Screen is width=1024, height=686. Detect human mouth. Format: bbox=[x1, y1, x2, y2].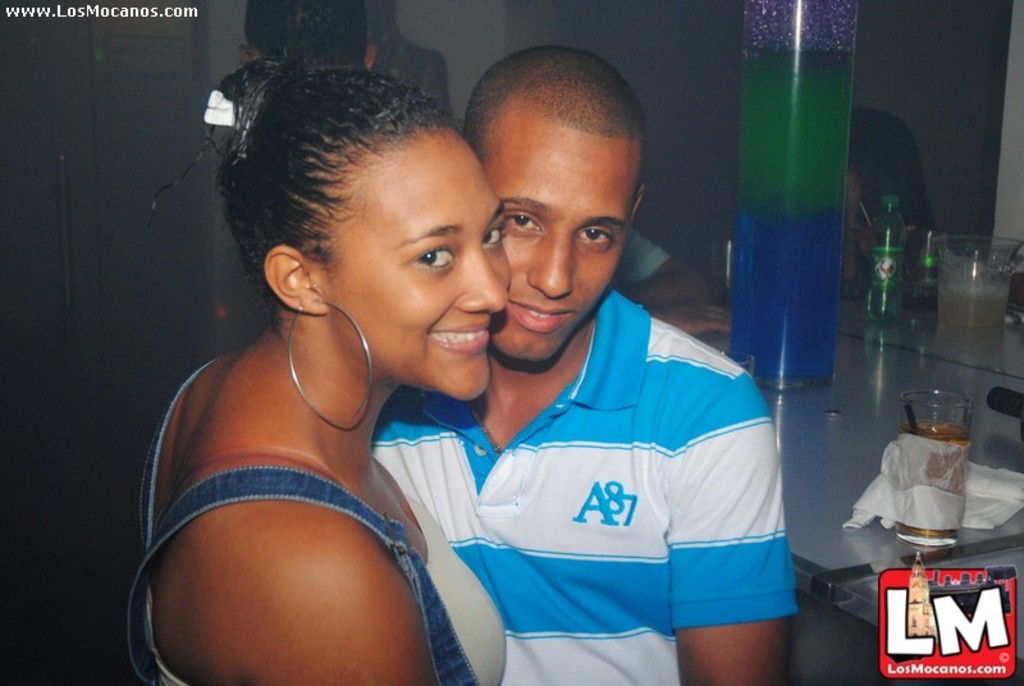
bbox=[511, 299, 575, 333].
